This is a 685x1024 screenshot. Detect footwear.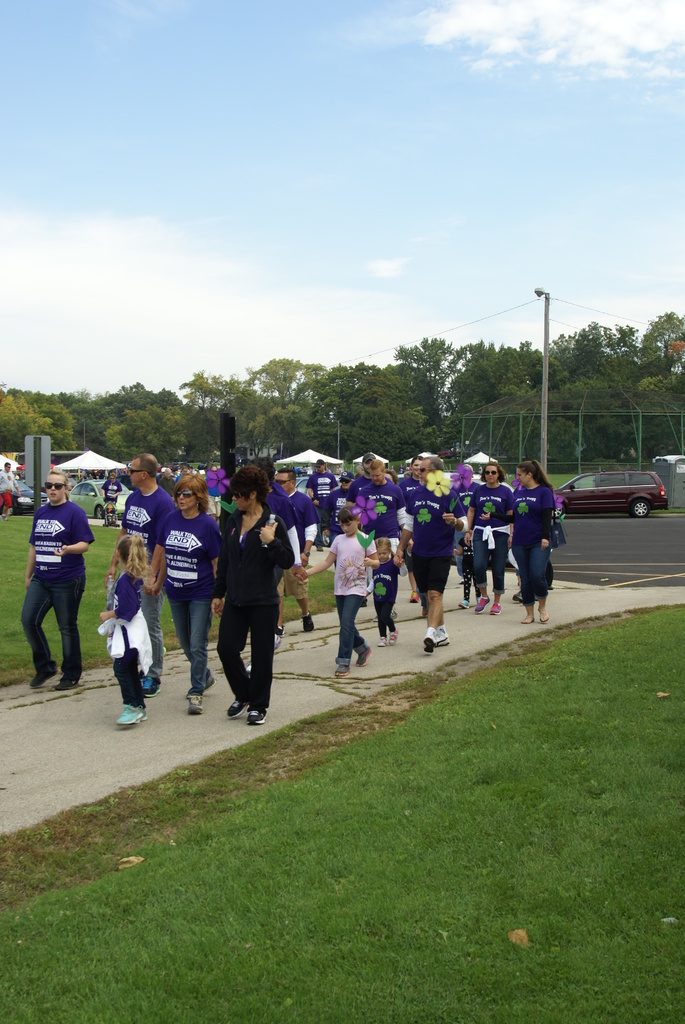
301/614/315/631.
